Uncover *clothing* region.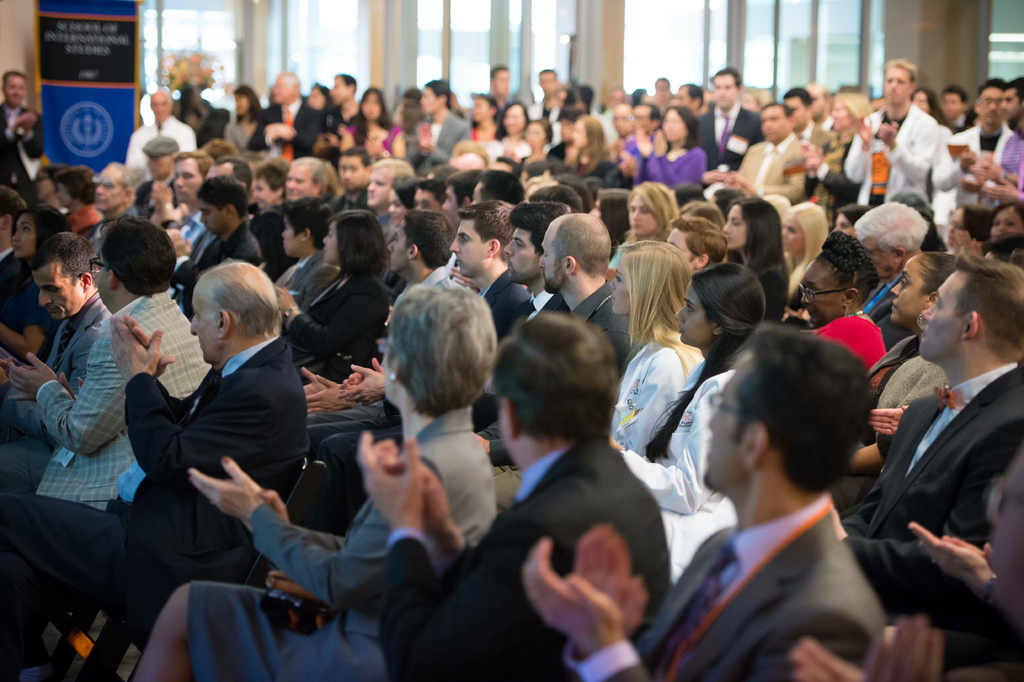
Uncovered: (left=294, top=259, right=385, bottom=385).
